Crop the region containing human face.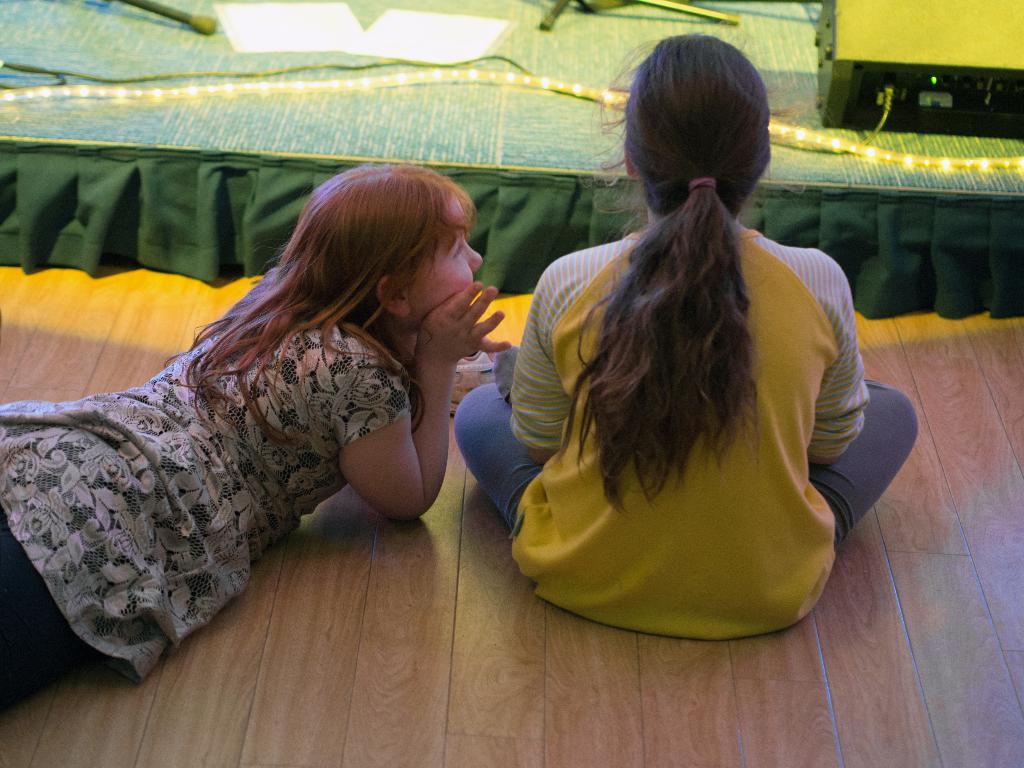
Crop region: {"left": 413, "top": 227, "right": 481, "bottom": 322}.
